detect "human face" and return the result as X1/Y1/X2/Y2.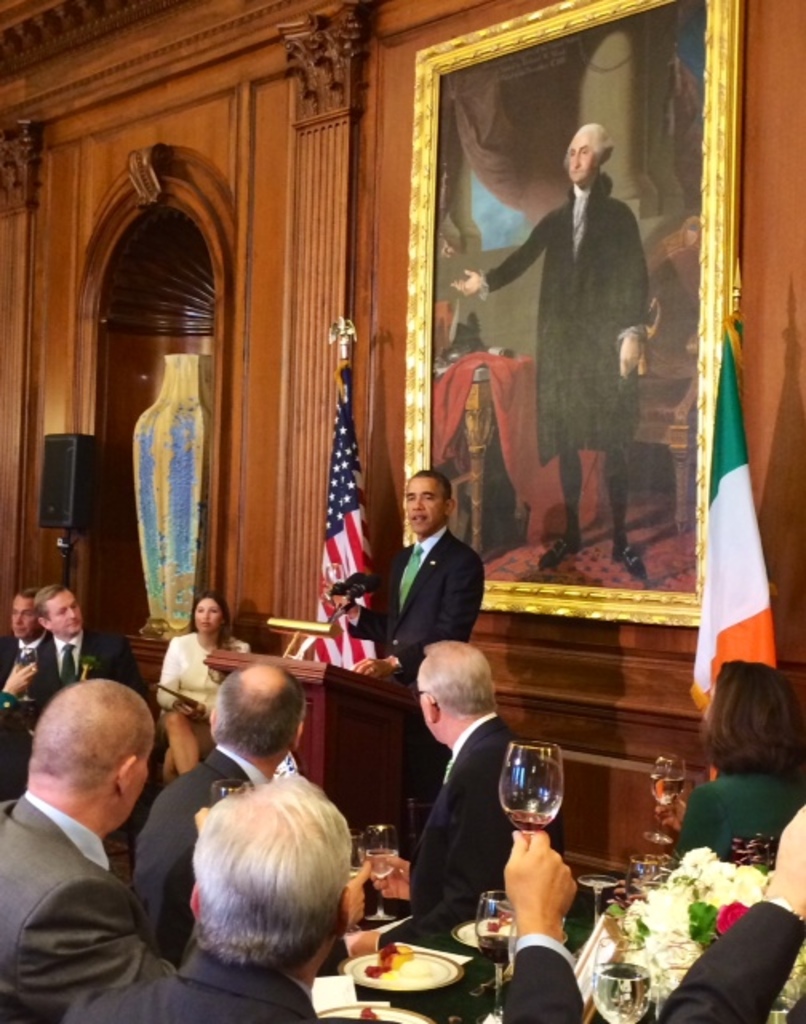
569/136/595/178.
